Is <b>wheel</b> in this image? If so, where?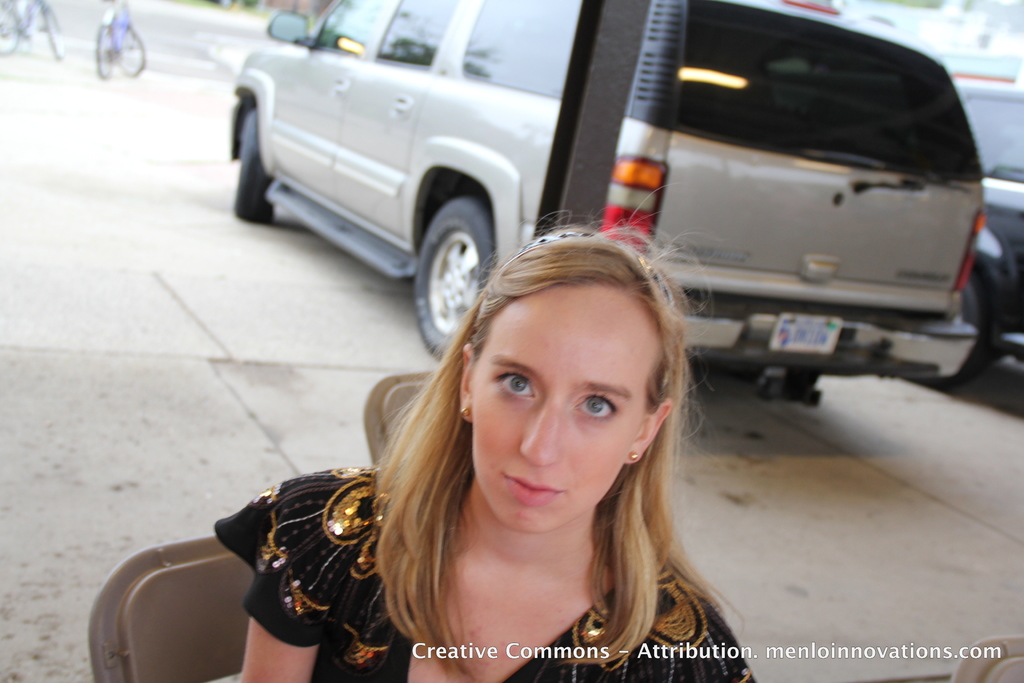
Yes, at l=116, t=28, r=146, b=77.
